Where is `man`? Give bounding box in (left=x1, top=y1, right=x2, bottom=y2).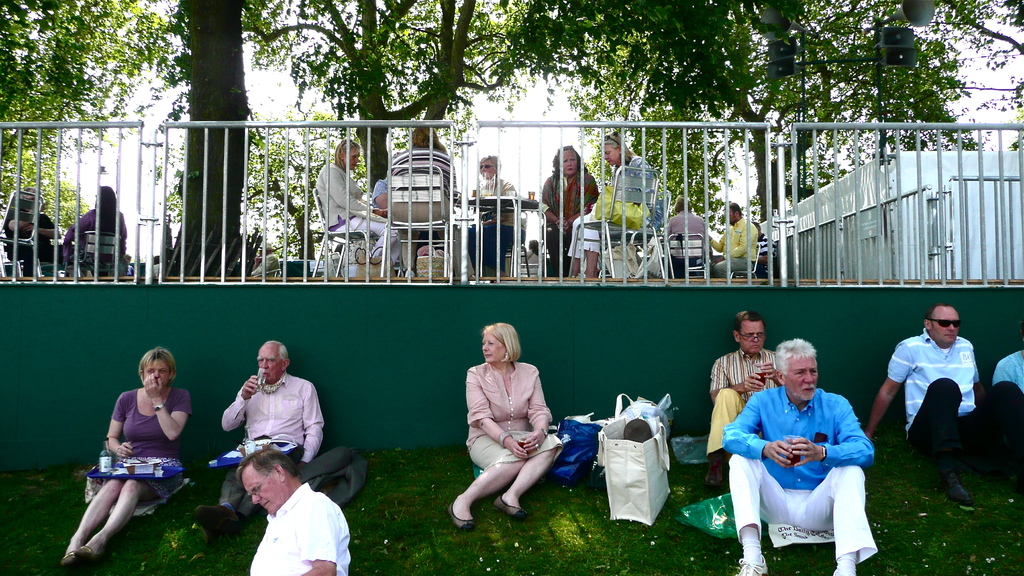
(left=236, top=444, right=351, bottom=575).
